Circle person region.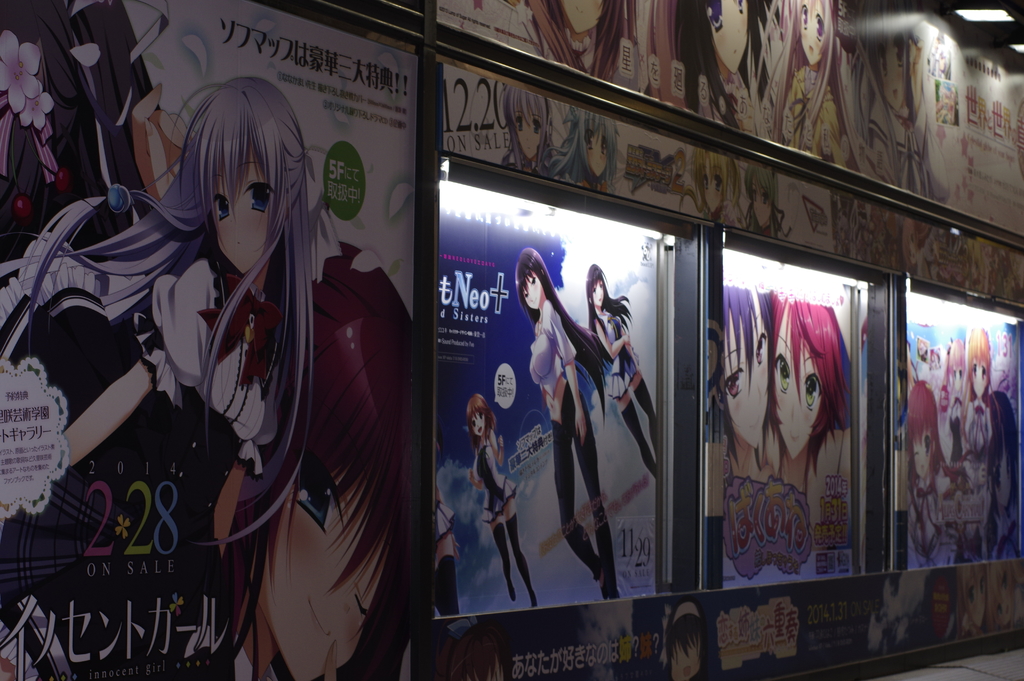
Region: bbox=(0, 75, 423, 677).
